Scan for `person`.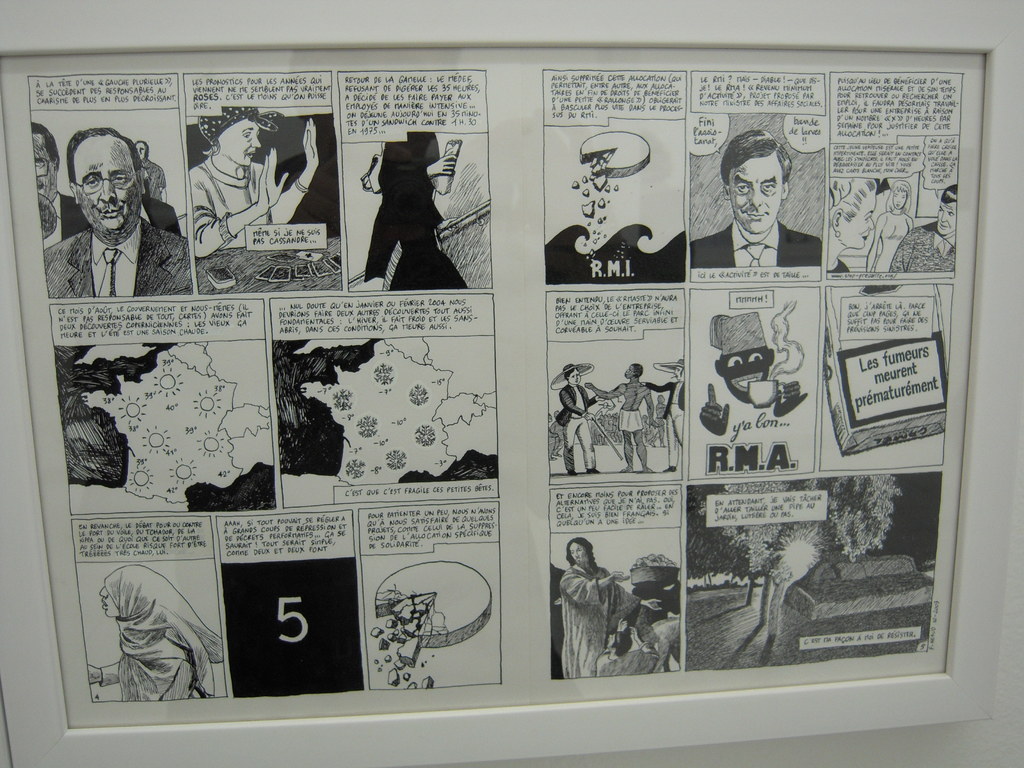
Scan result: box(83, 565, 236, 708).
